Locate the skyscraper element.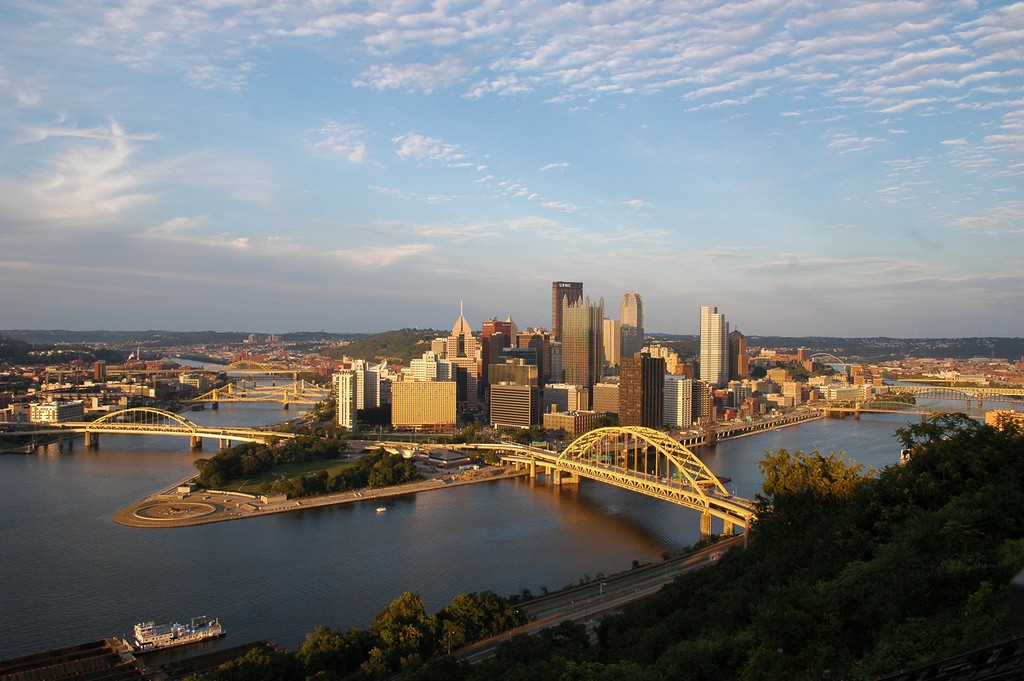
Element bbox: <bbox>550, 276, 580, 357</bbox>.
